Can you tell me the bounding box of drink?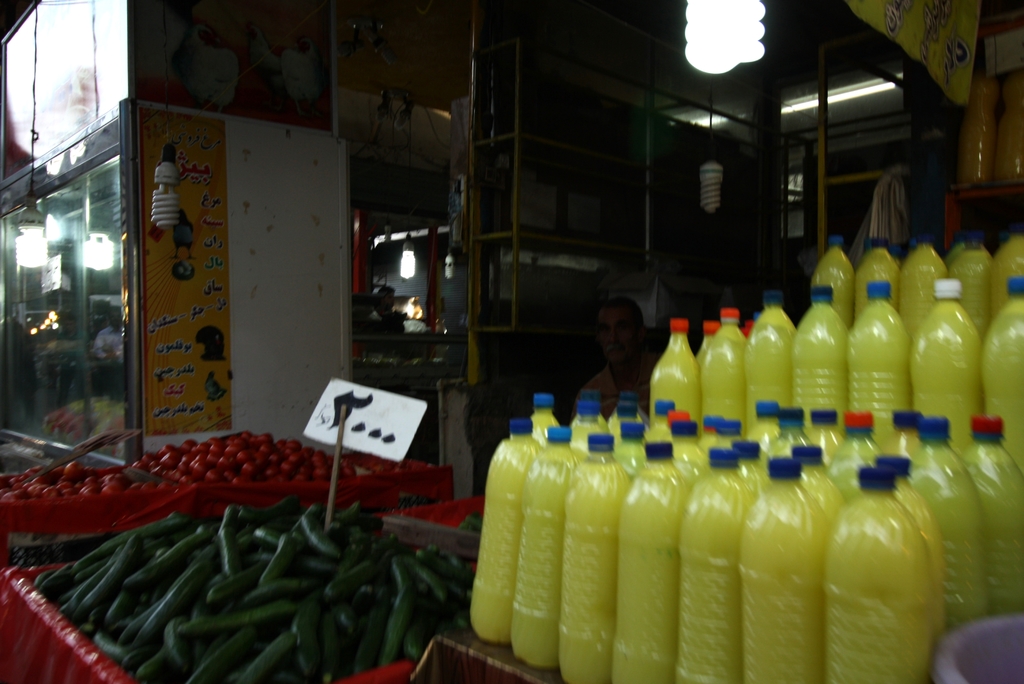
pyautogui.locateOnScreen(670, 446, 739, 683).
